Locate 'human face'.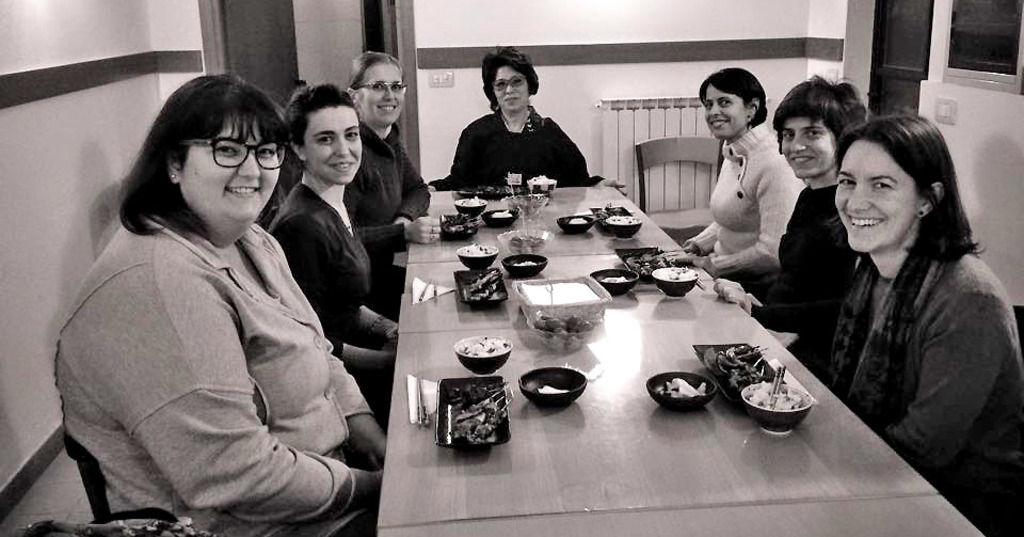
Bounding box: detection(171, 101, 287, 222).
